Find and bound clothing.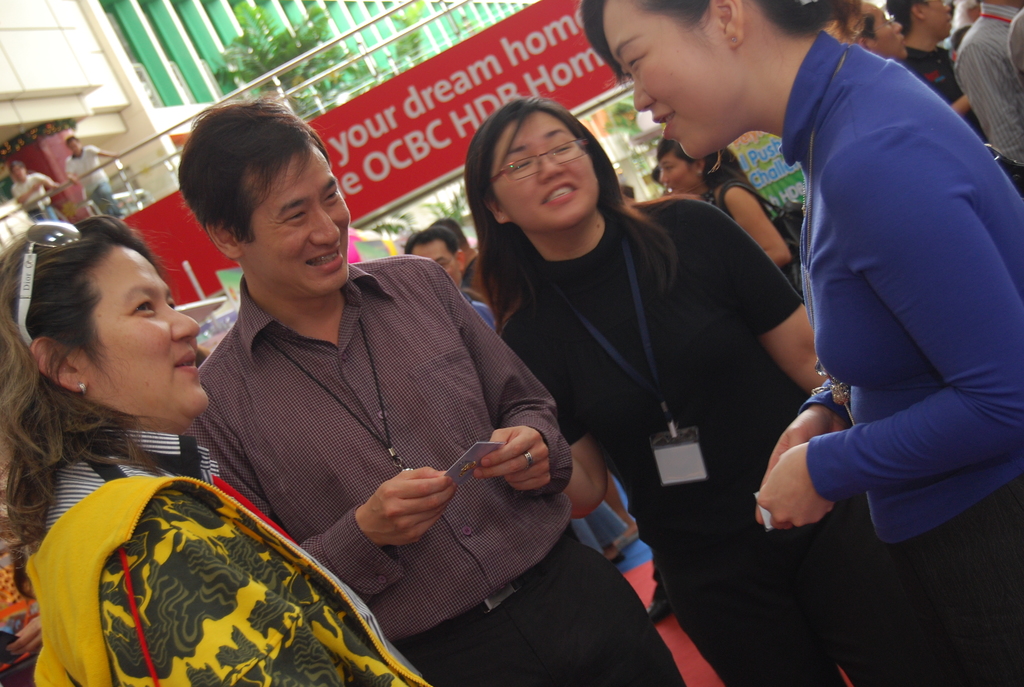
Bound: x1=950 y1=0 x2=1023 y2=173.
